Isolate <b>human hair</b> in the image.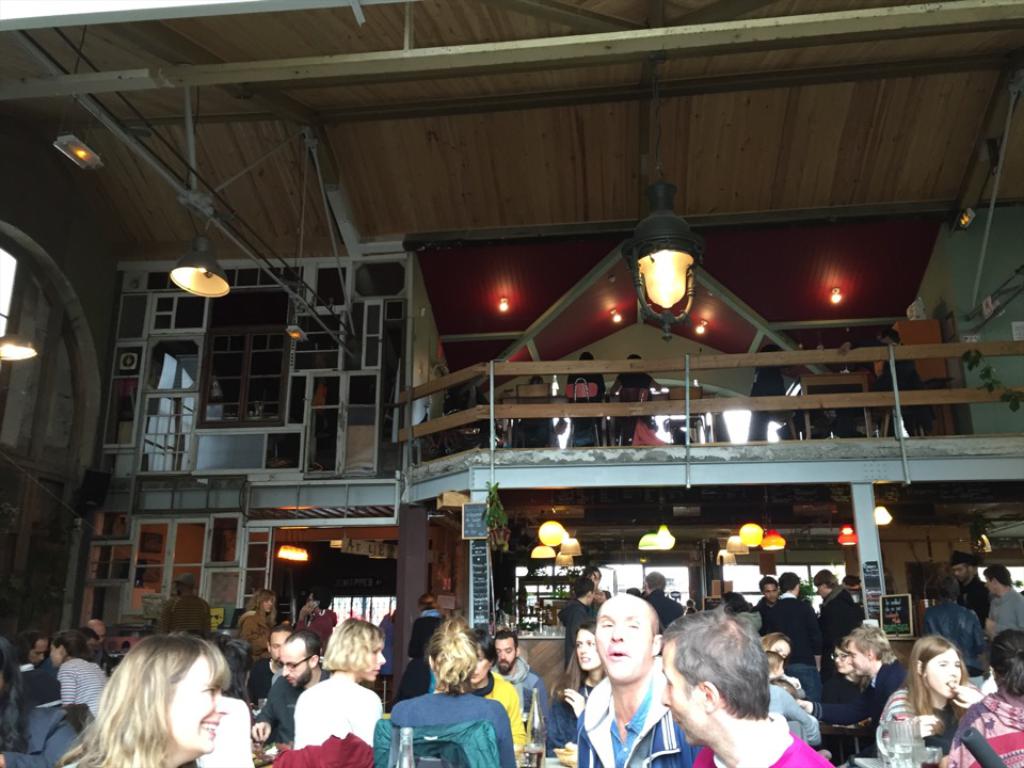
Isolated region: (250,589,281,626).
